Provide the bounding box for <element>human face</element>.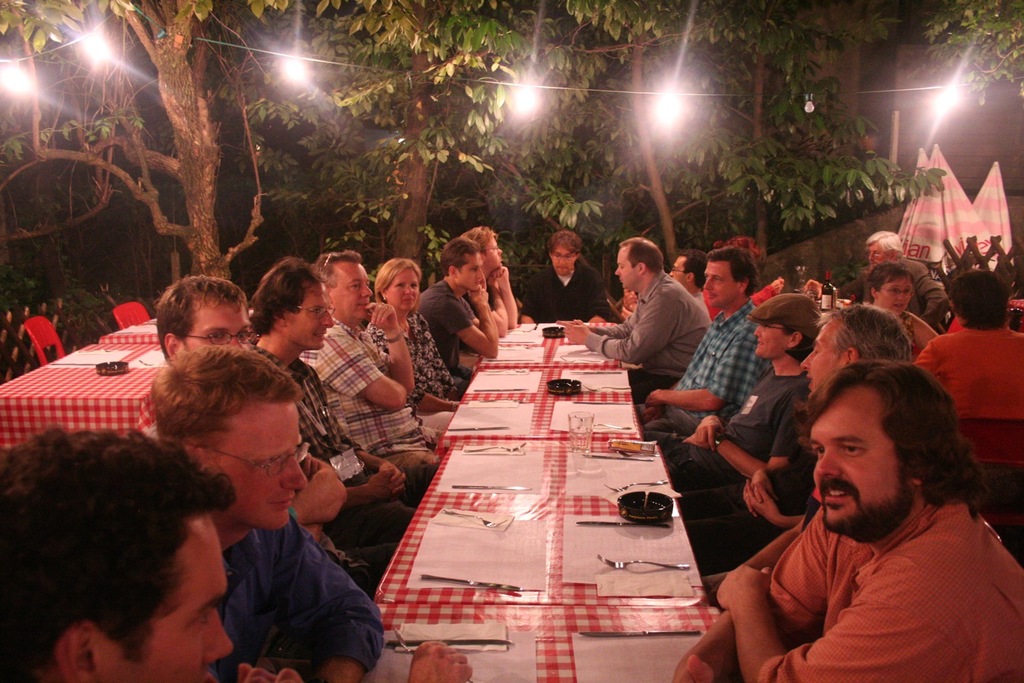
bbox=(810, 393, 909, 547).
